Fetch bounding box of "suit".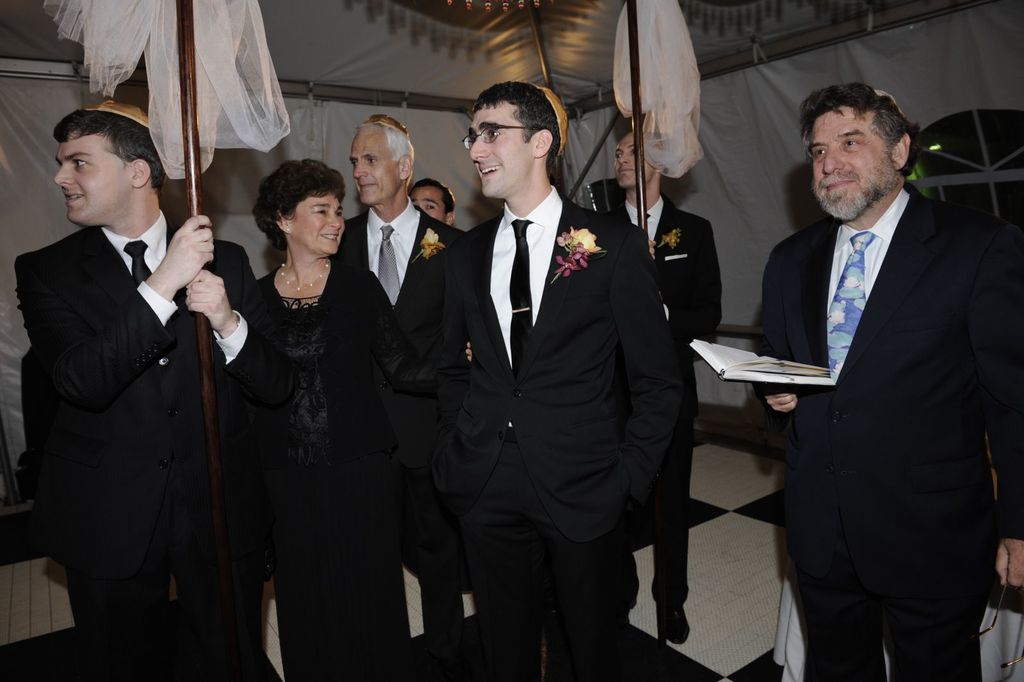
Bbox: (433,186,684,681).
